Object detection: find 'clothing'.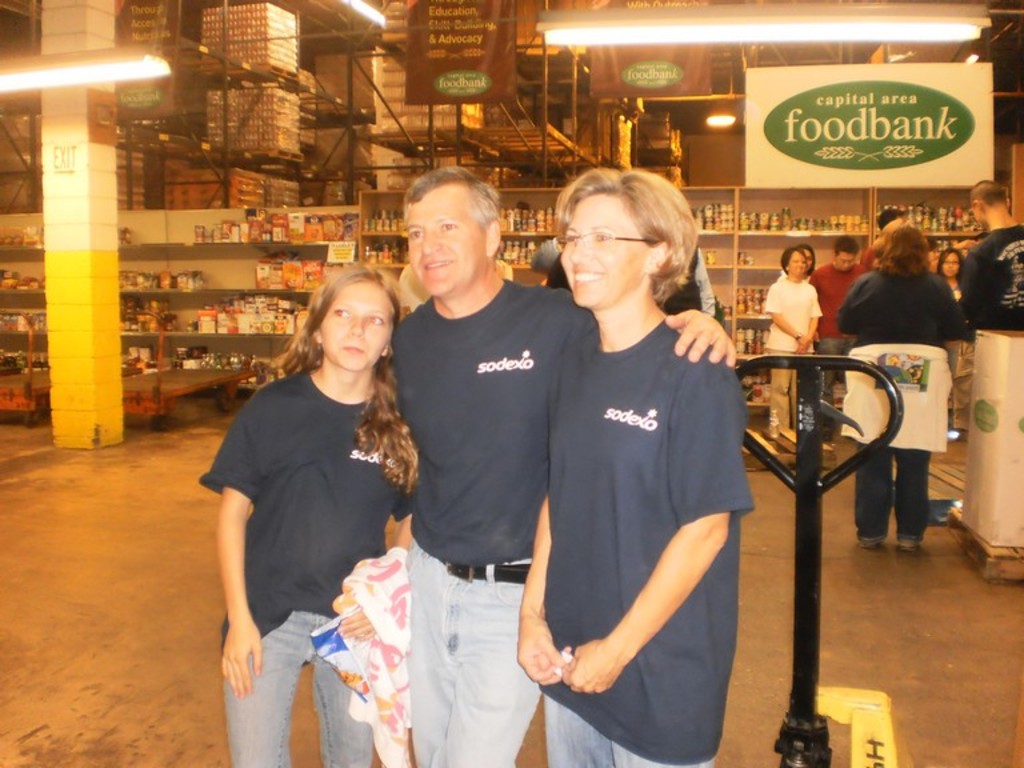
Rect(807, 257, 867, 444).
